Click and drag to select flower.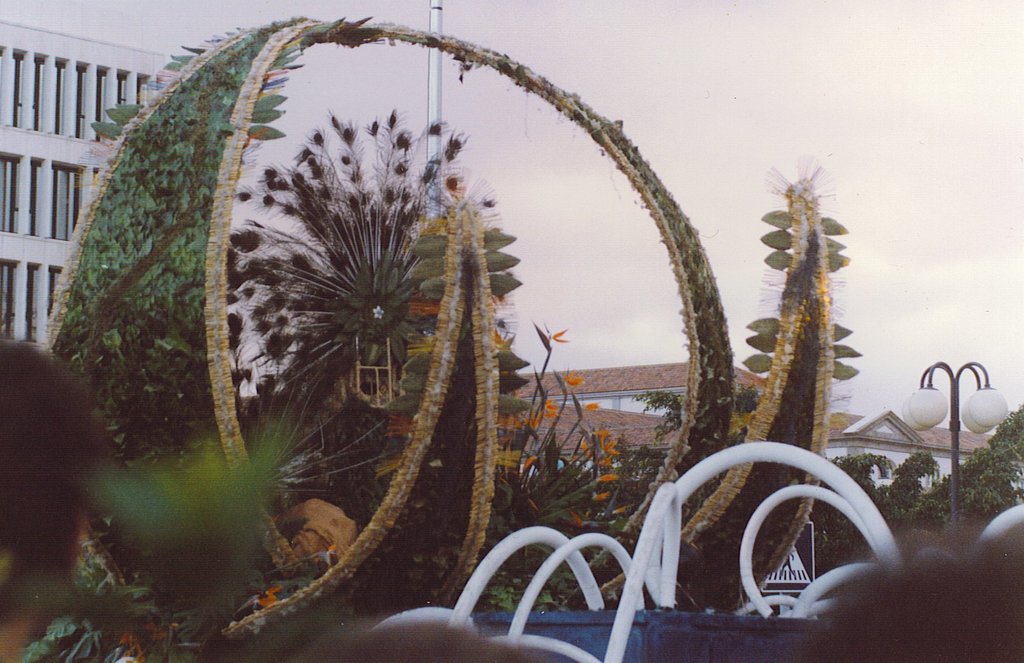
Selection: (583, 400, 600, 410).
